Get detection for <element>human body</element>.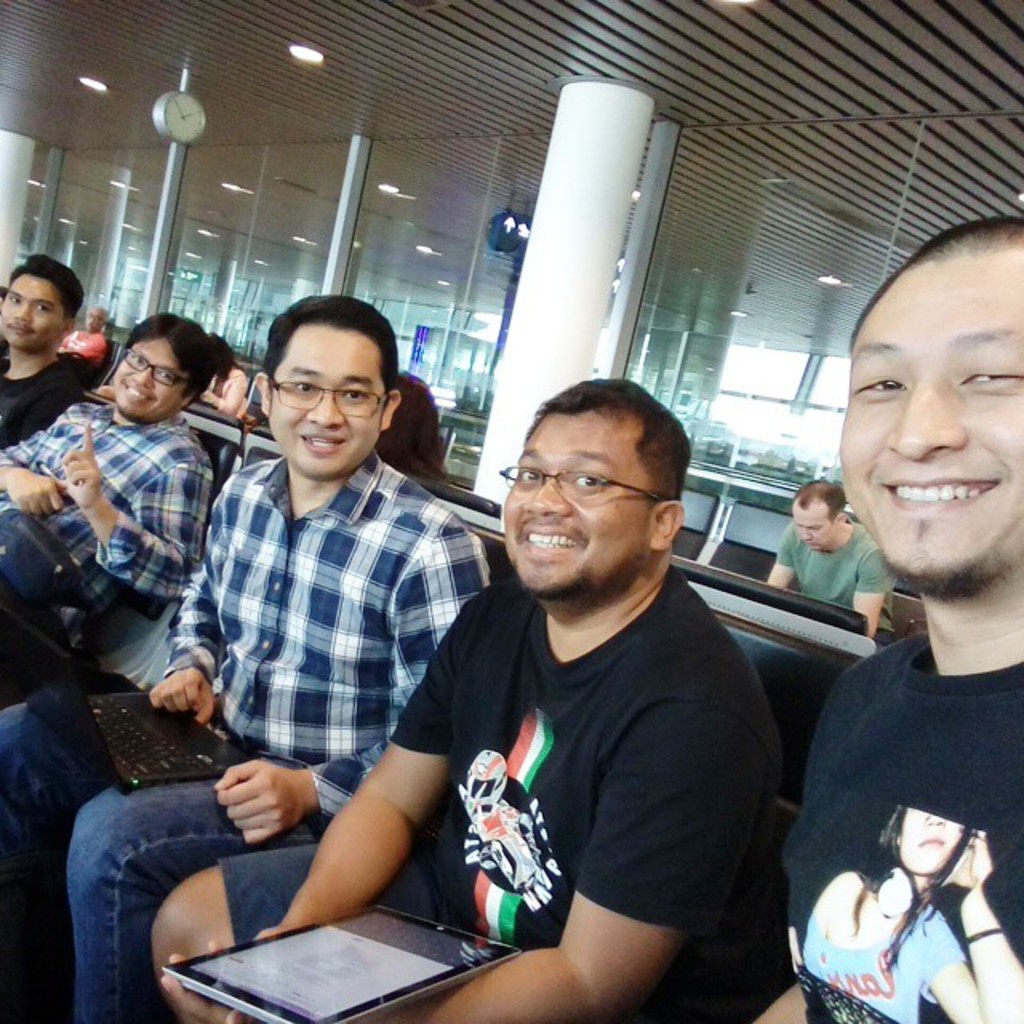
Detection: 0 400 211 710.
